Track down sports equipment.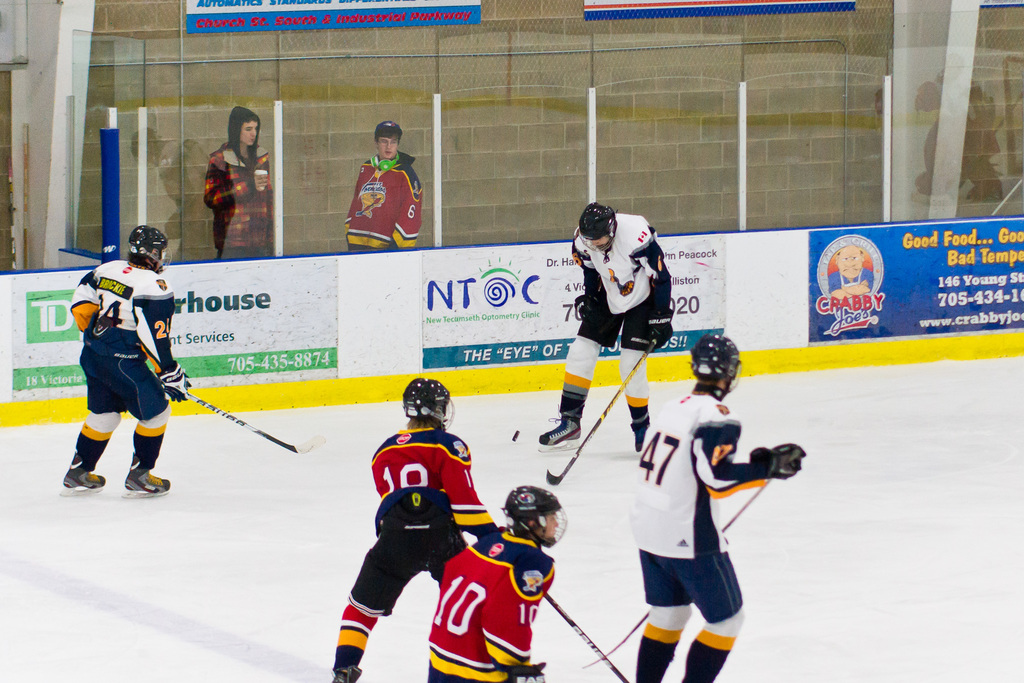
Tracked to <region>540, 411, 580, 457</region>.
